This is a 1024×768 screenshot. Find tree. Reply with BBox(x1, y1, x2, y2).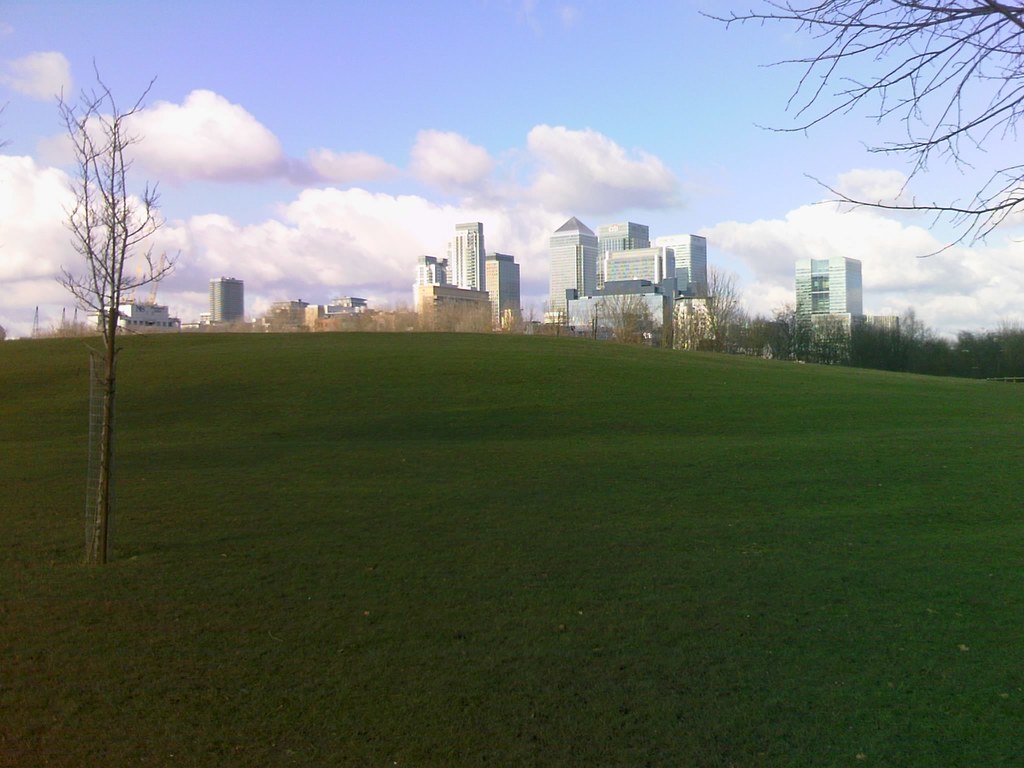
BBox(710, 0, 1023, 253).
